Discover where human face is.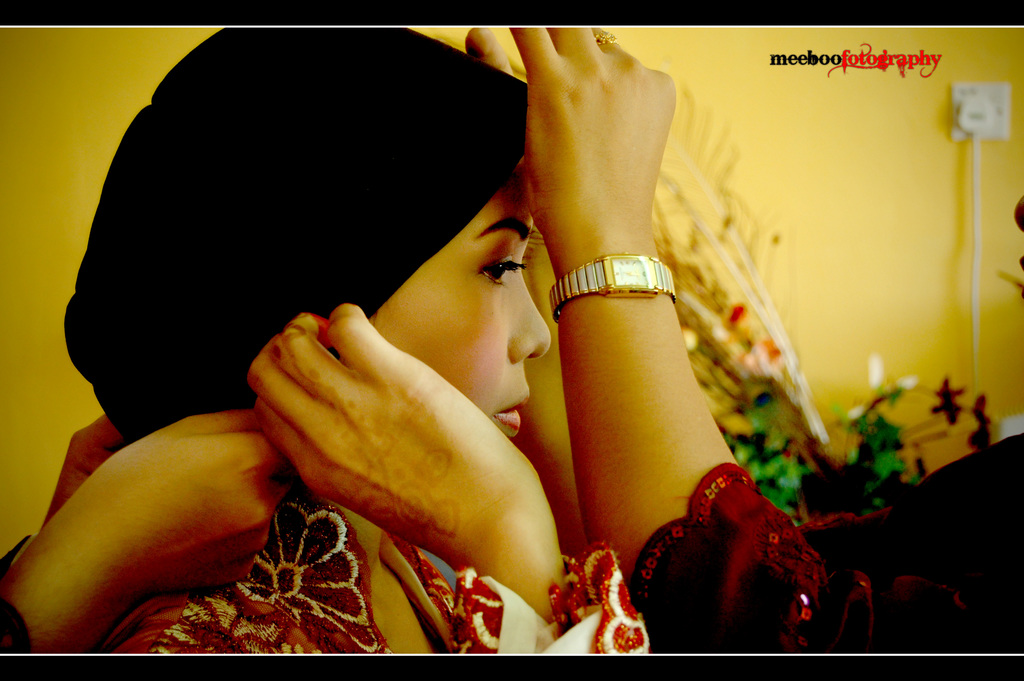
Discovered at x1=365 y1=170 x2=554 y2=439.
